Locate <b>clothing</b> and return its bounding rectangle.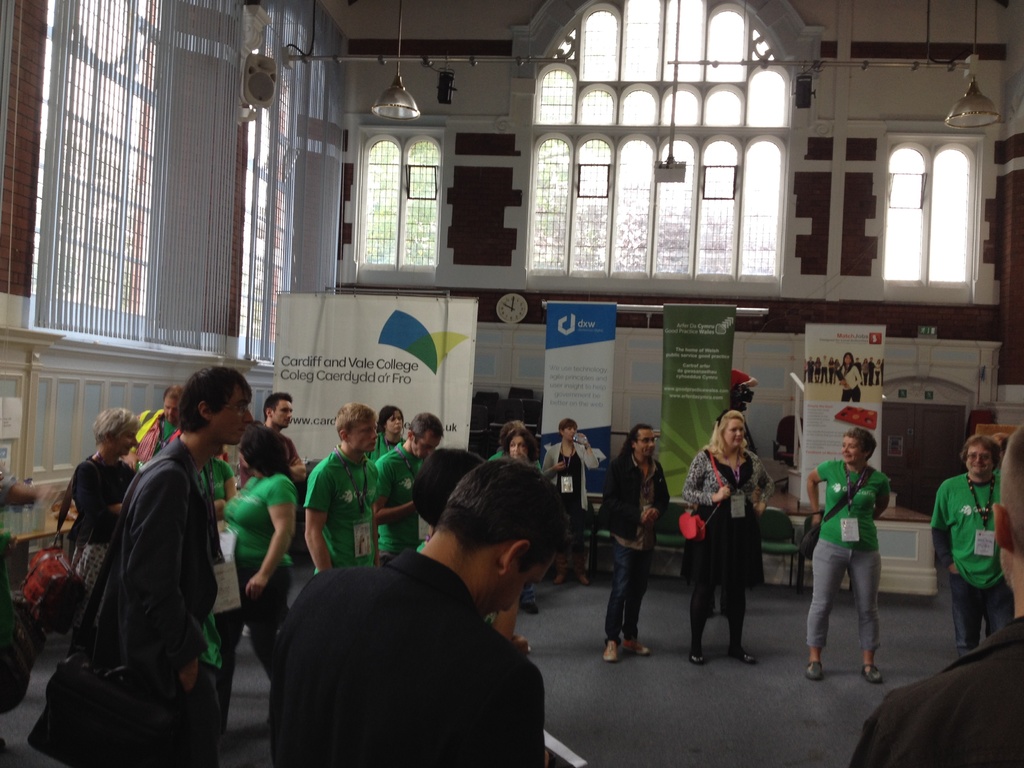
364,424,408,456.
